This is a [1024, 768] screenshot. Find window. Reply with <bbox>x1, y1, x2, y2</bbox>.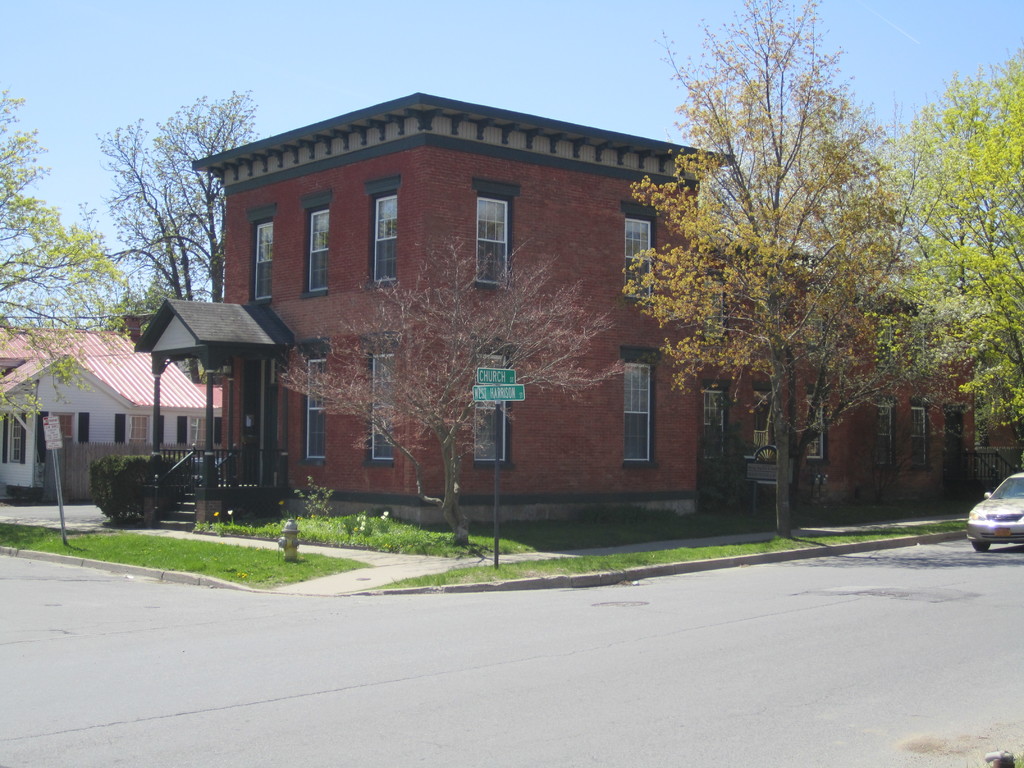
<bbox>362, 332, 402, 464</bbox>.
